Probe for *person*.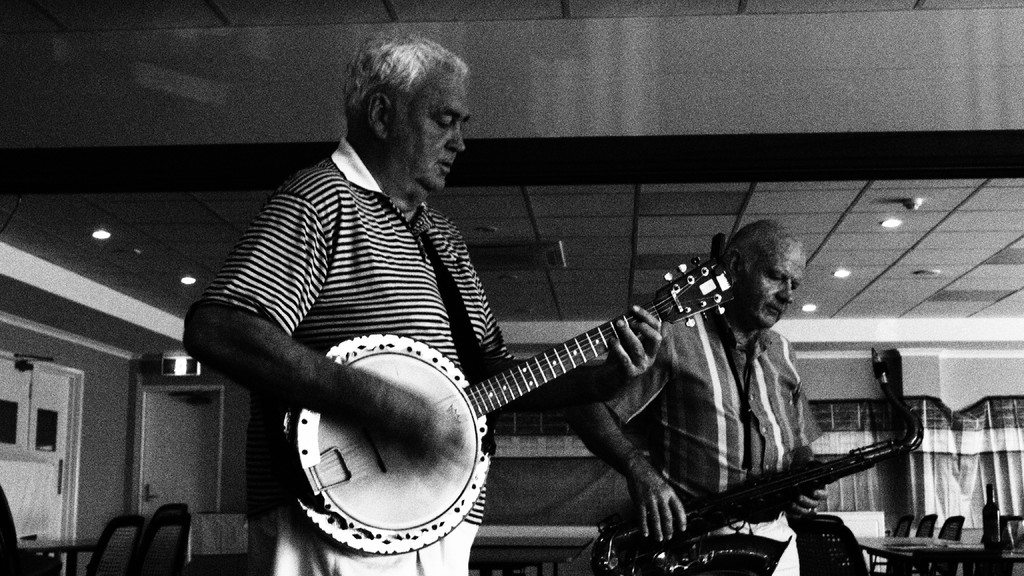
Probe result: bbox=[181, 40, 660, 575].
